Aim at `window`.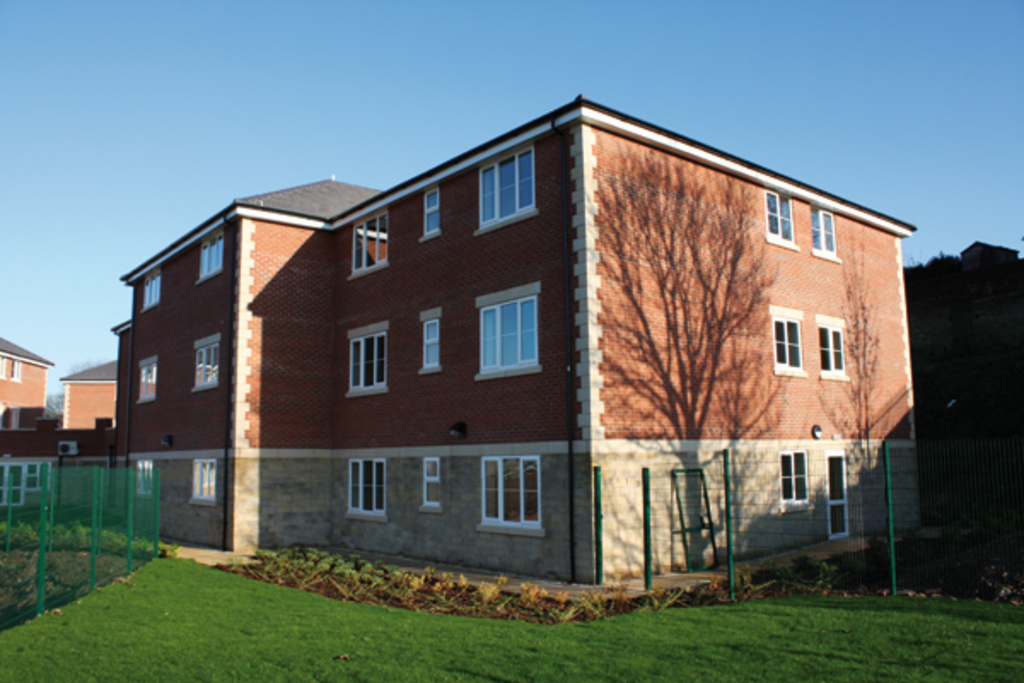
Aimed at {"left": 474, "top": 142, "right": 536, "bottom": 236}.
